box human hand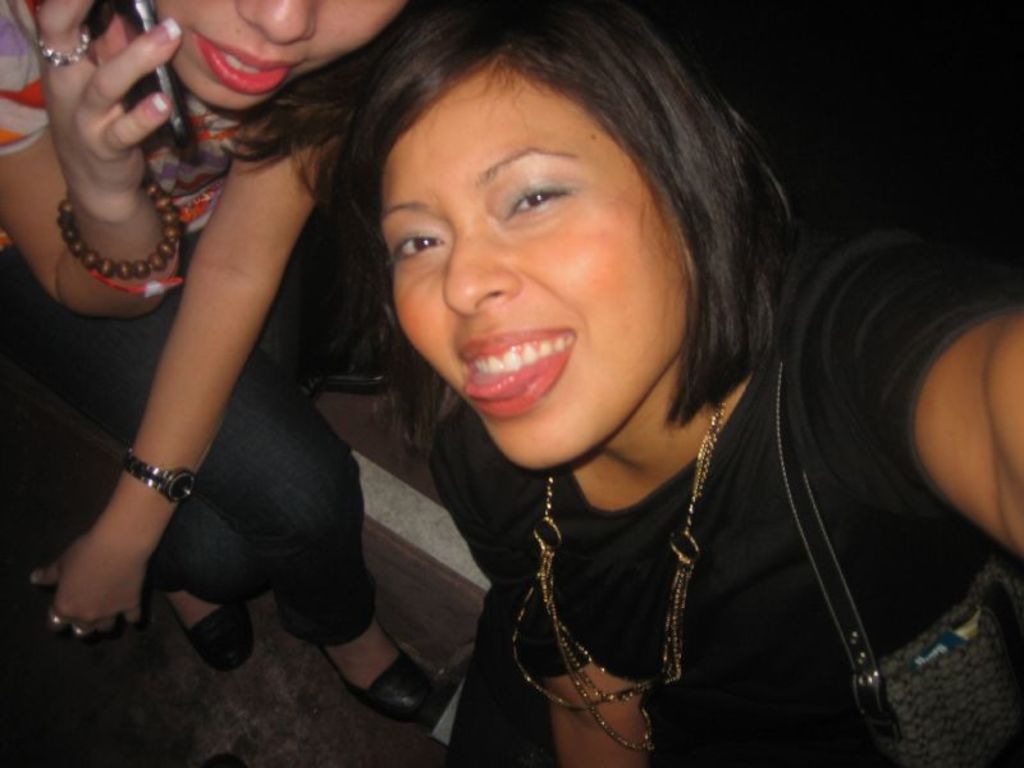
region(24, 536, 142, 645)
